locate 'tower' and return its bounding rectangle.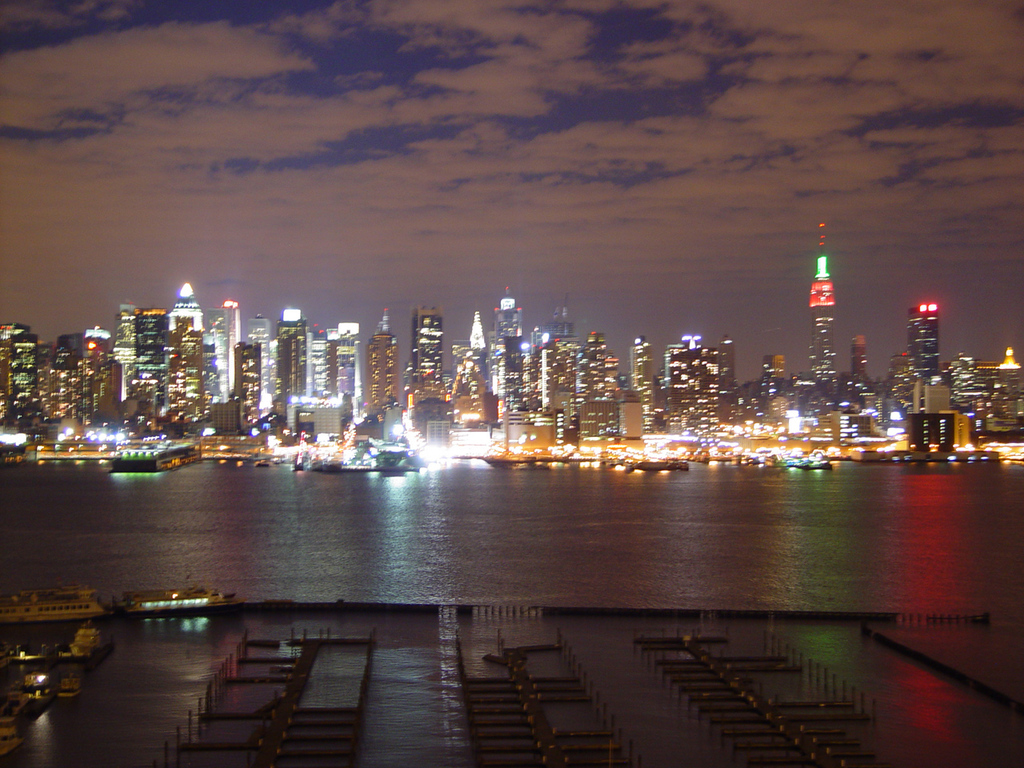
<region>279, 310, 319, 434</region>.
